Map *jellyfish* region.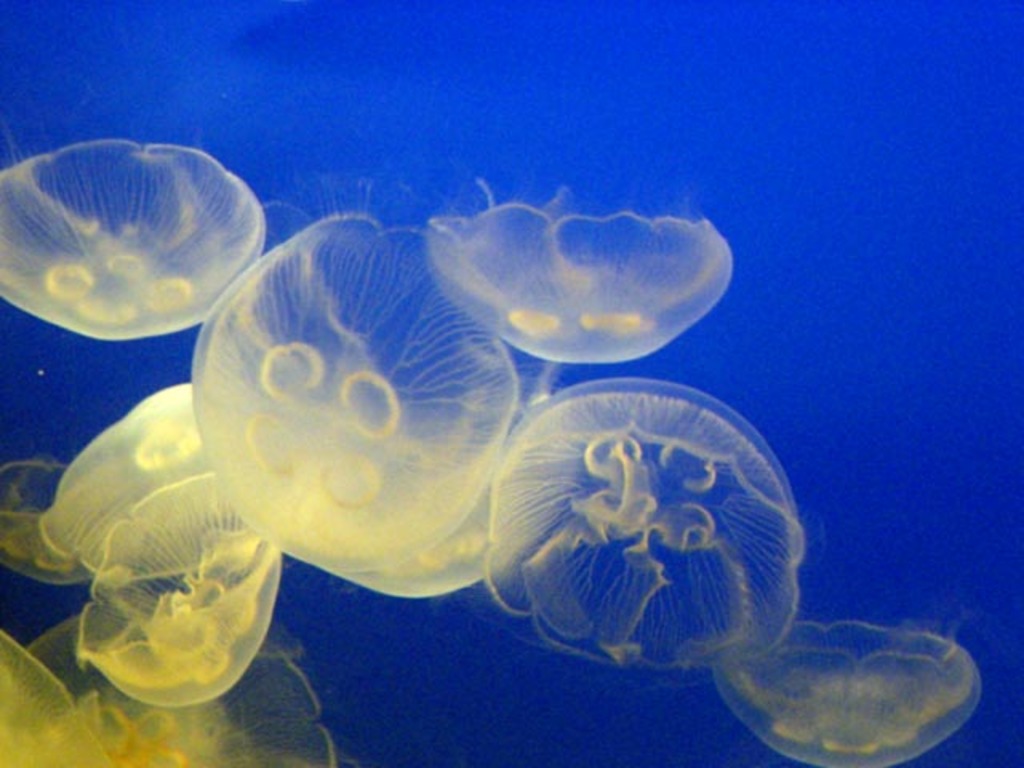
Mapped to <region>0, 634, 107, 766</region>.
